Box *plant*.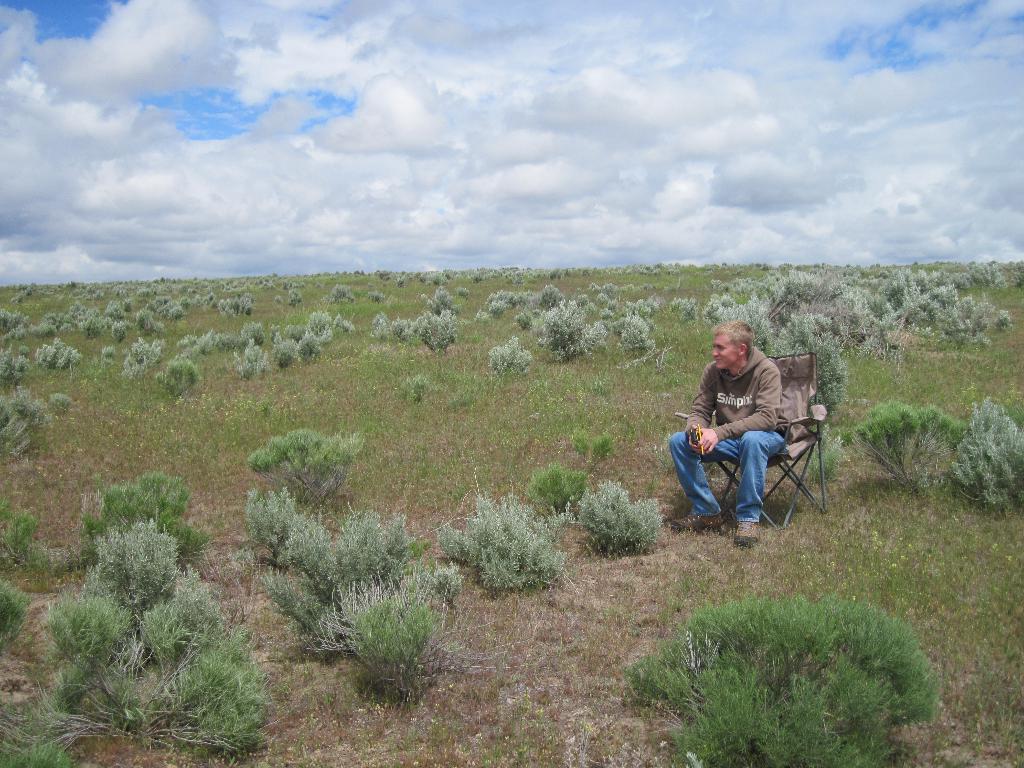
rect(0, 495, 63, 573).
